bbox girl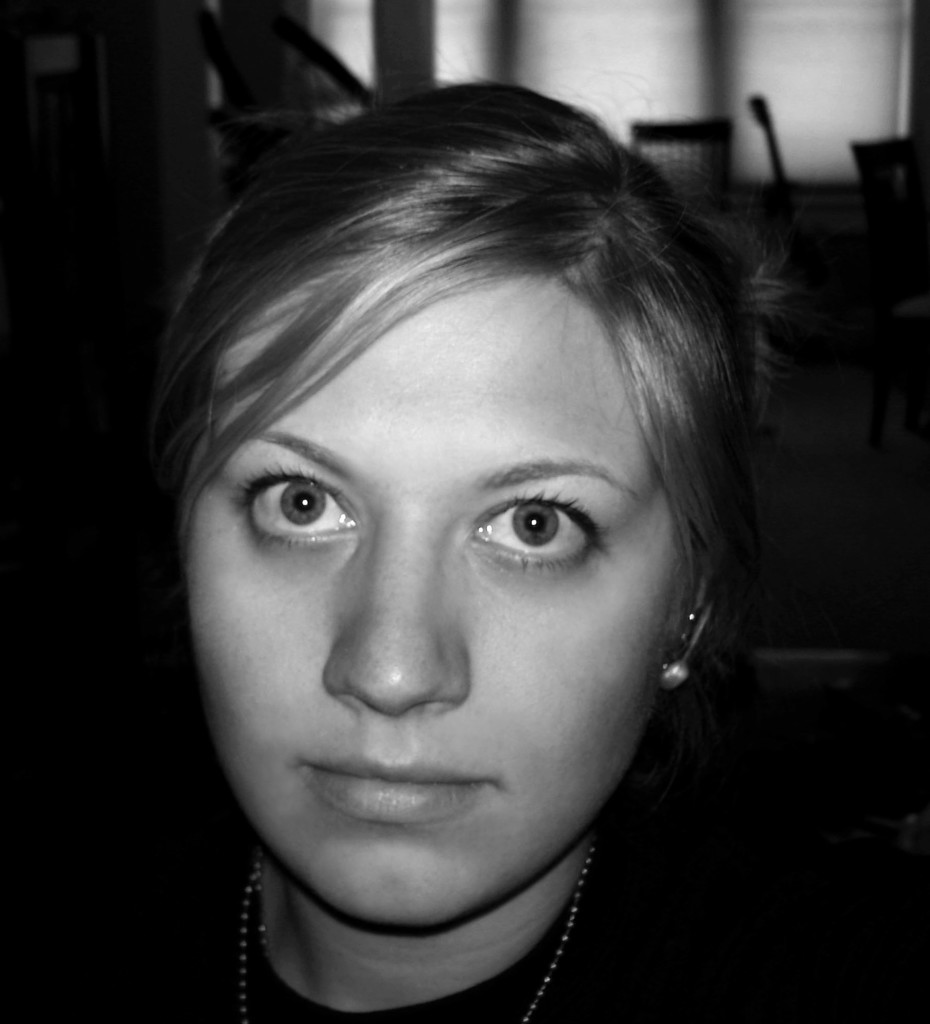
(0, 49, 929, 1023)
